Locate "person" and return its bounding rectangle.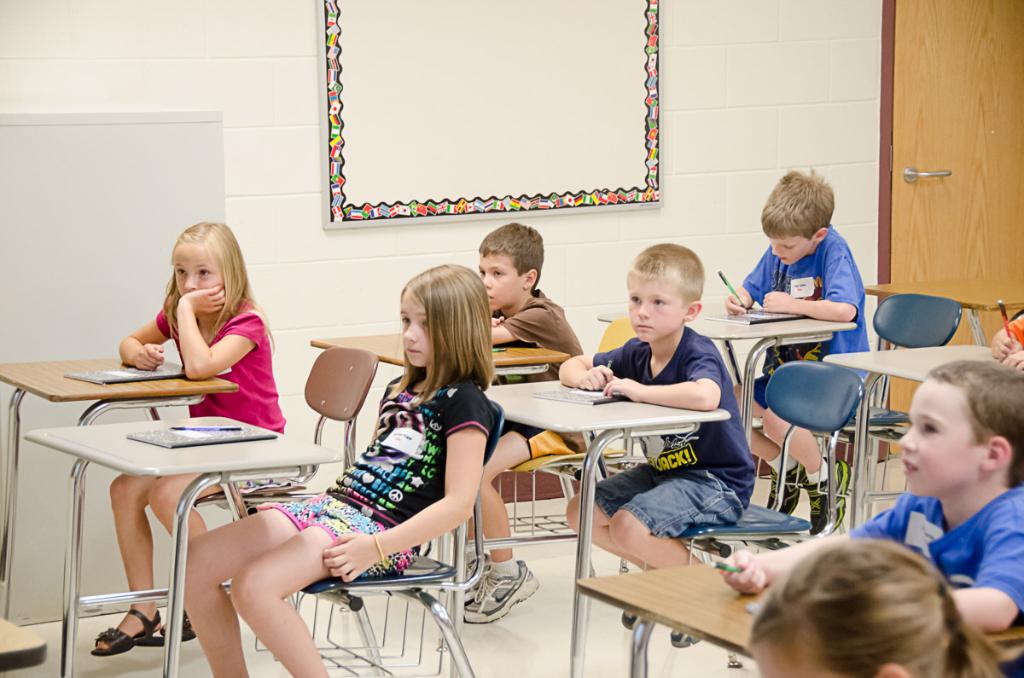
bbox(83, 225, 286, 658).
